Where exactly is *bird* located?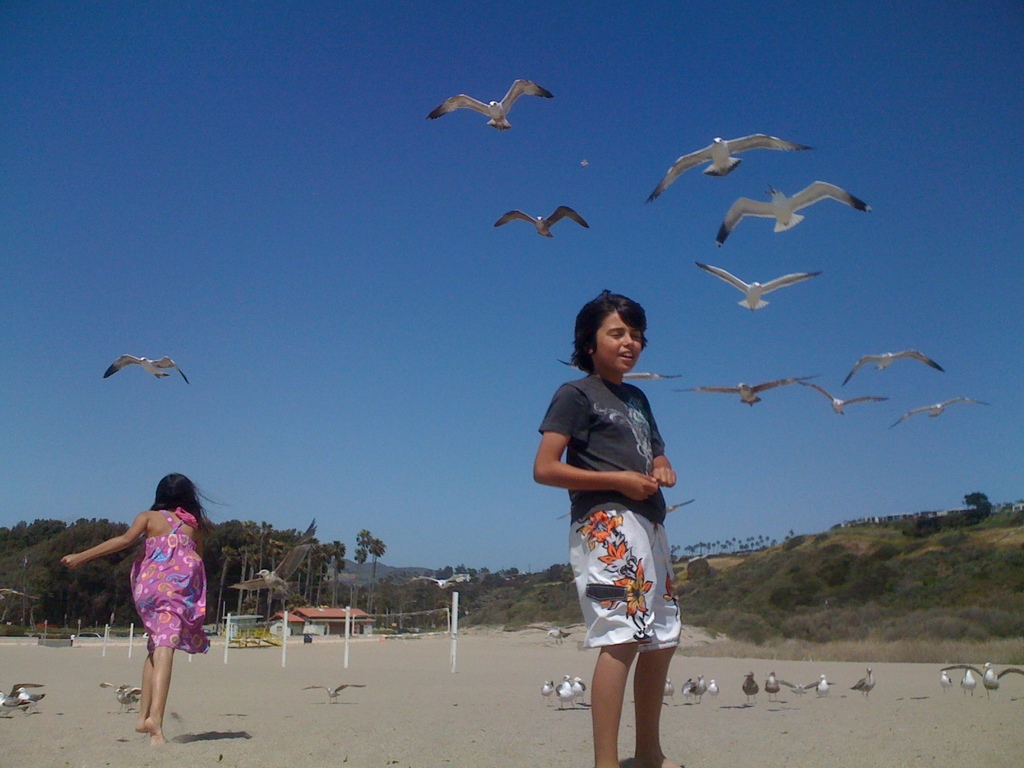
Its bounding box is 847,669,874,697.
